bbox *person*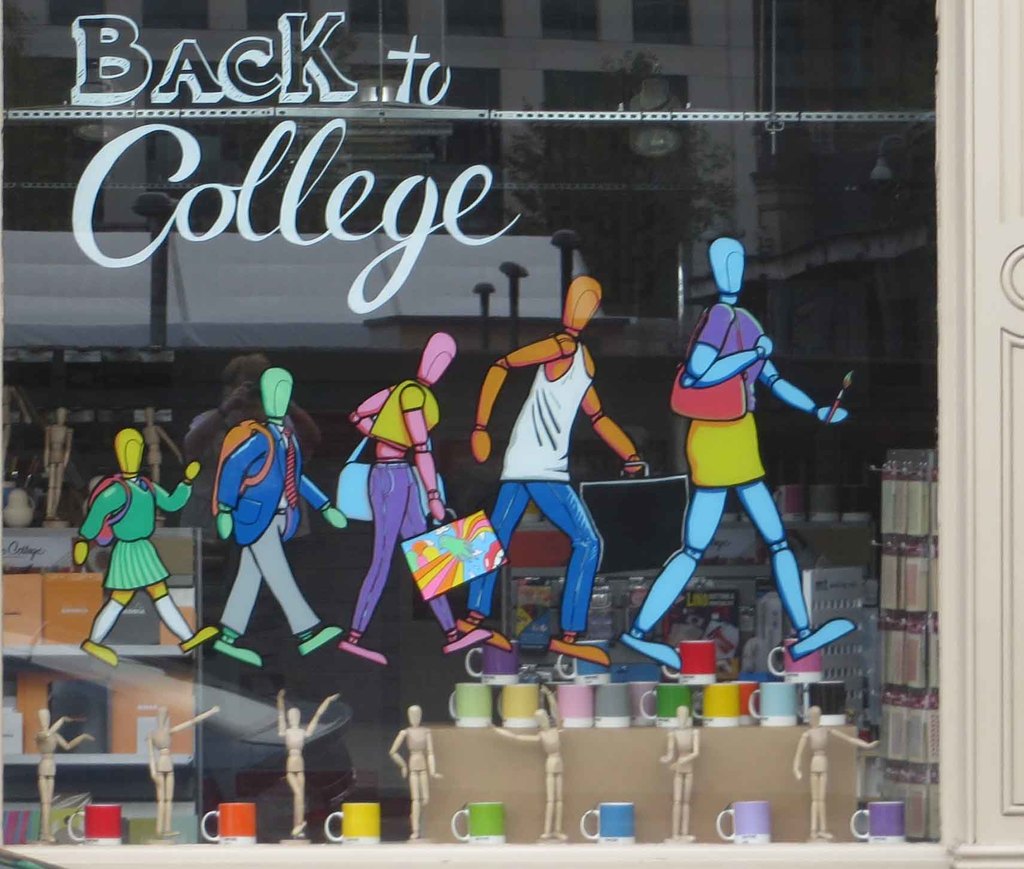
BBox(213, 366, 343, 670)
